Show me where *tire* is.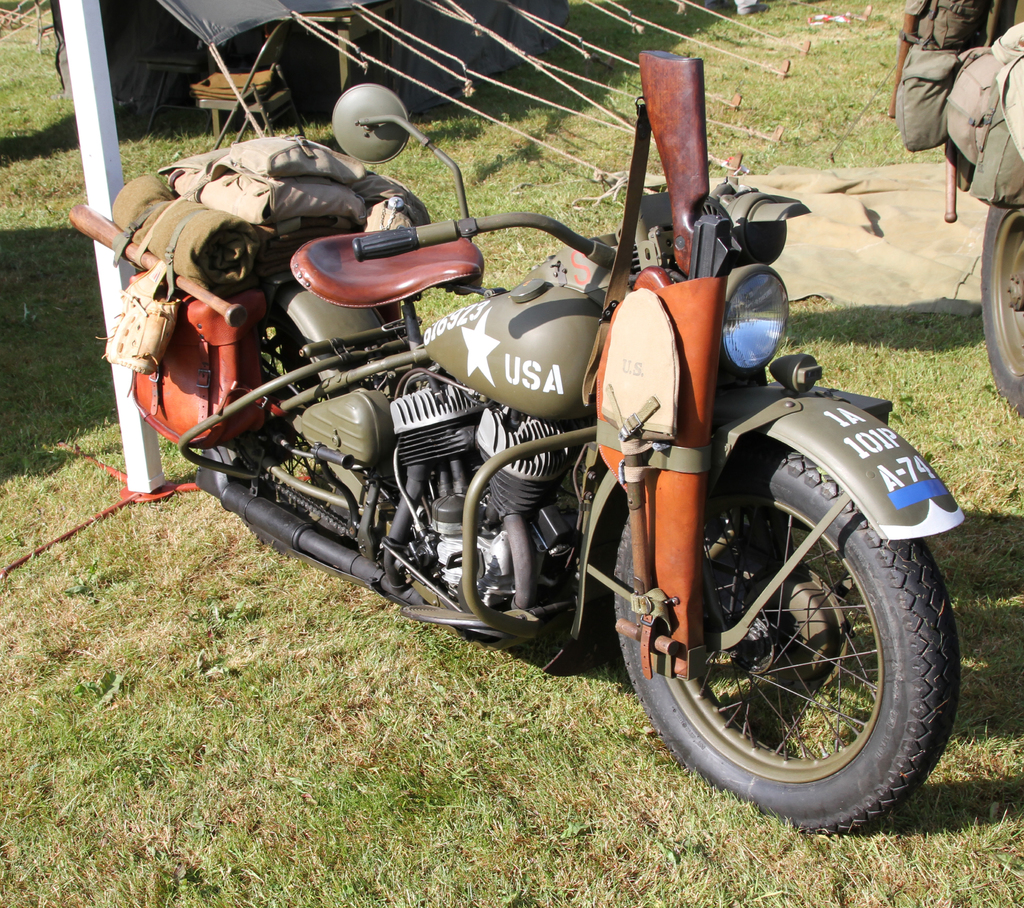
*tire* is at l=971, t=189, r=1023, b=425.
